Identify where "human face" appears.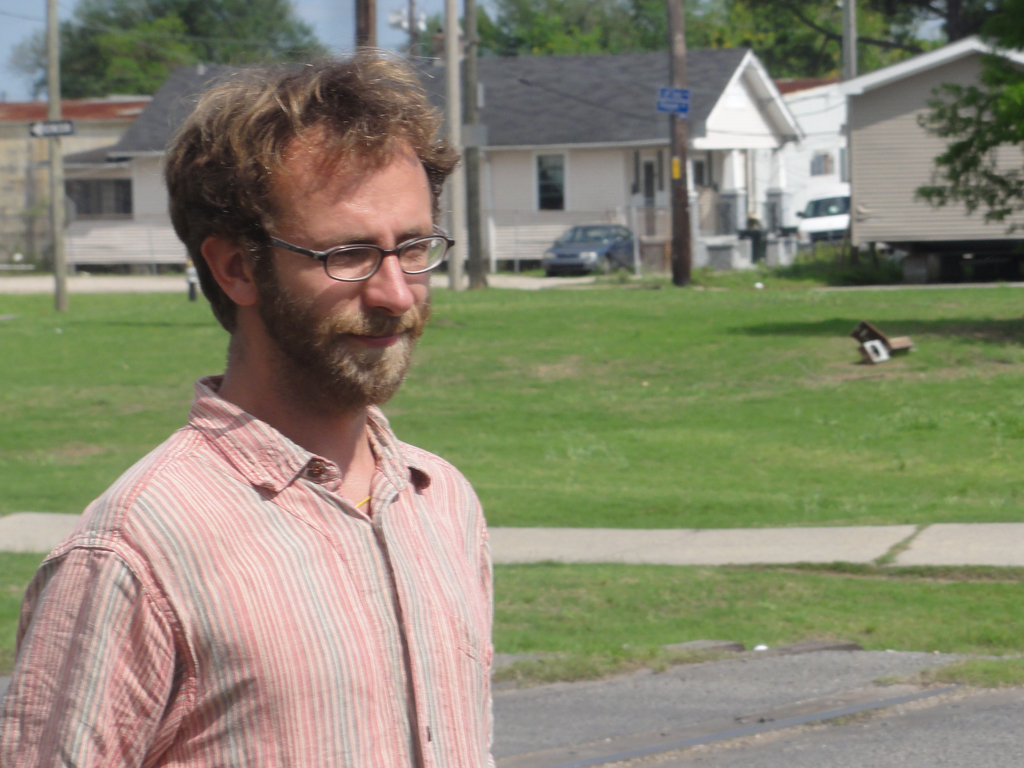
Appears at bbox(271, 112, 435, 405).
